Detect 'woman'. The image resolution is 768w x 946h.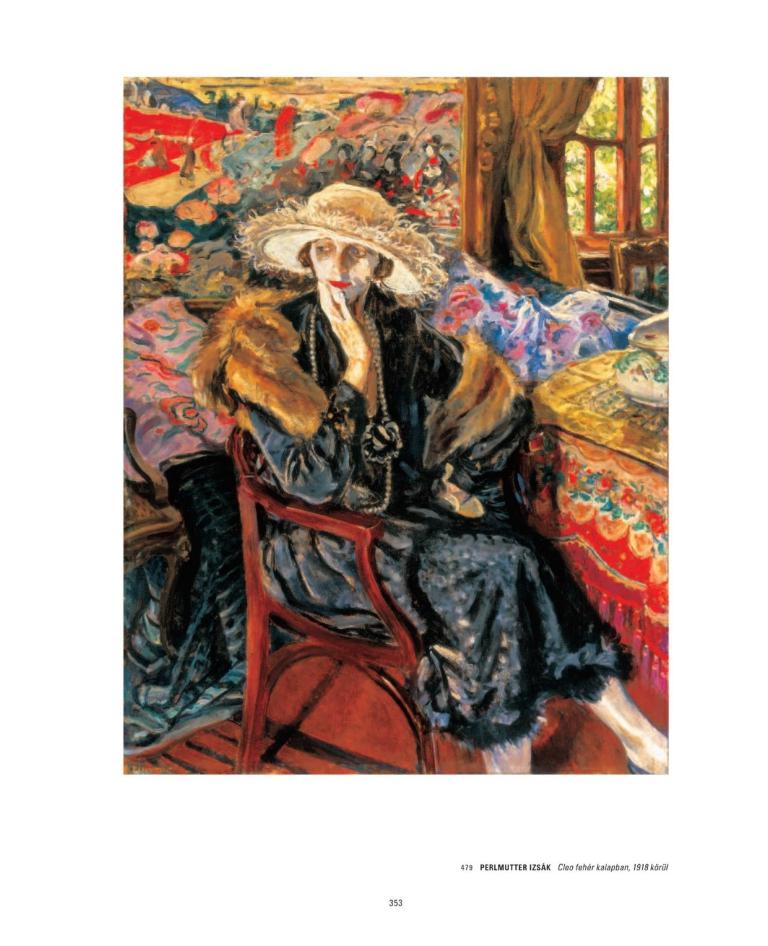
bbox=(216, 155, 586, 722).
